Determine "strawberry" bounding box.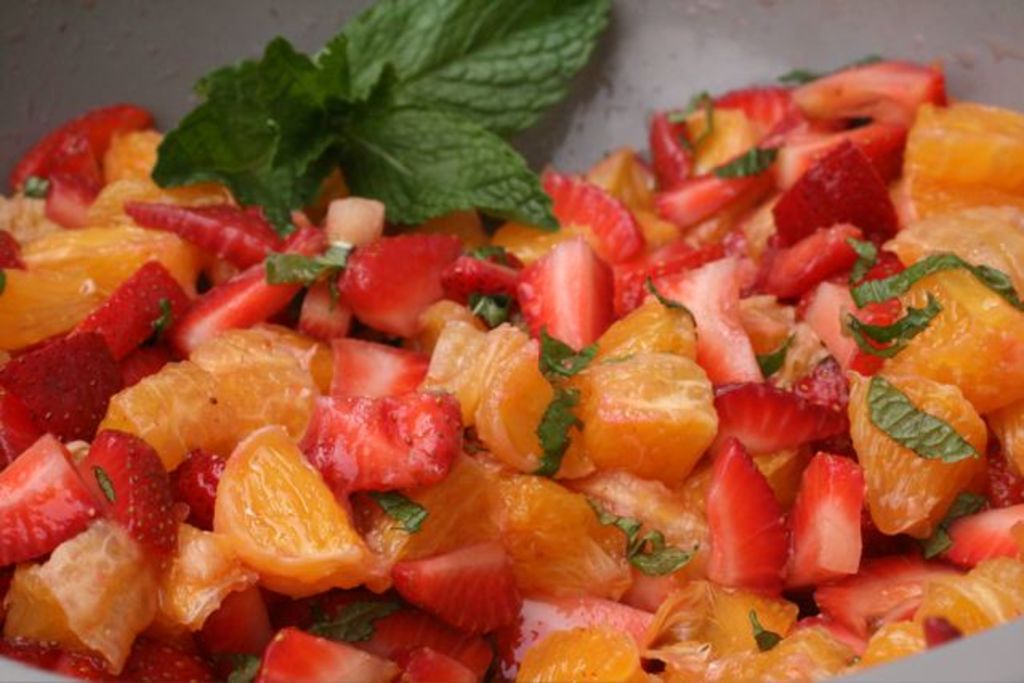
Determined: box(75, 425, 186, 584).
